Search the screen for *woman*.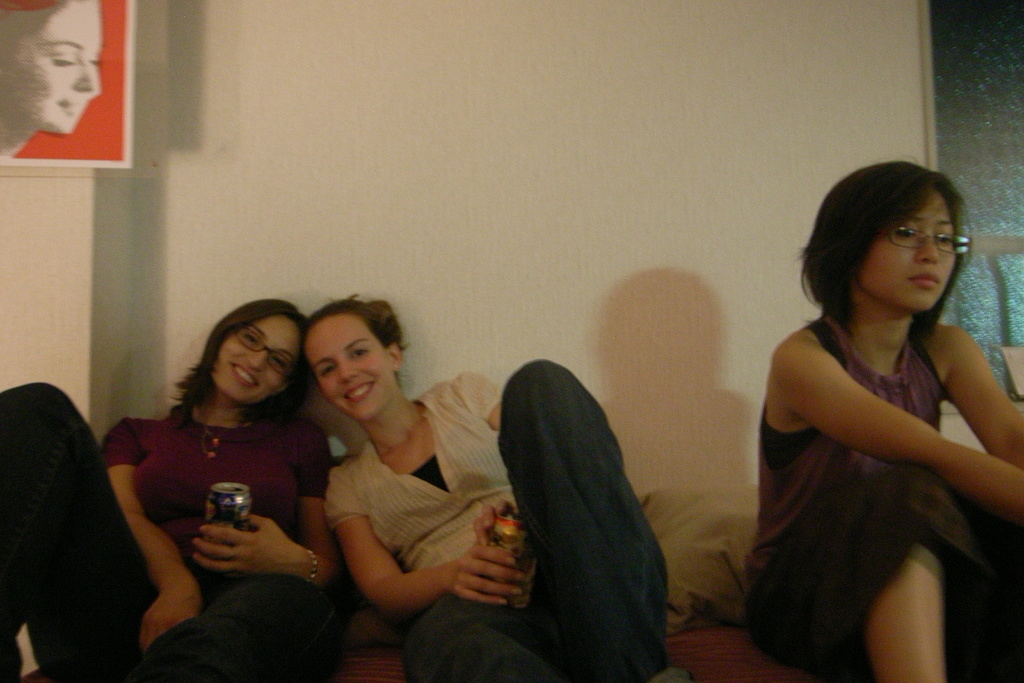
Found at pyautogui.locateOnScreen(0, 296, 342, 682).
